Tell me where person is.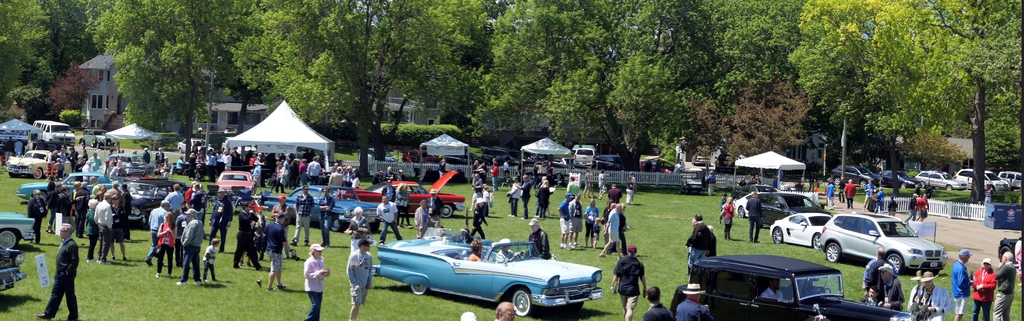
person is at Rect(672, 283, 716, 320).
